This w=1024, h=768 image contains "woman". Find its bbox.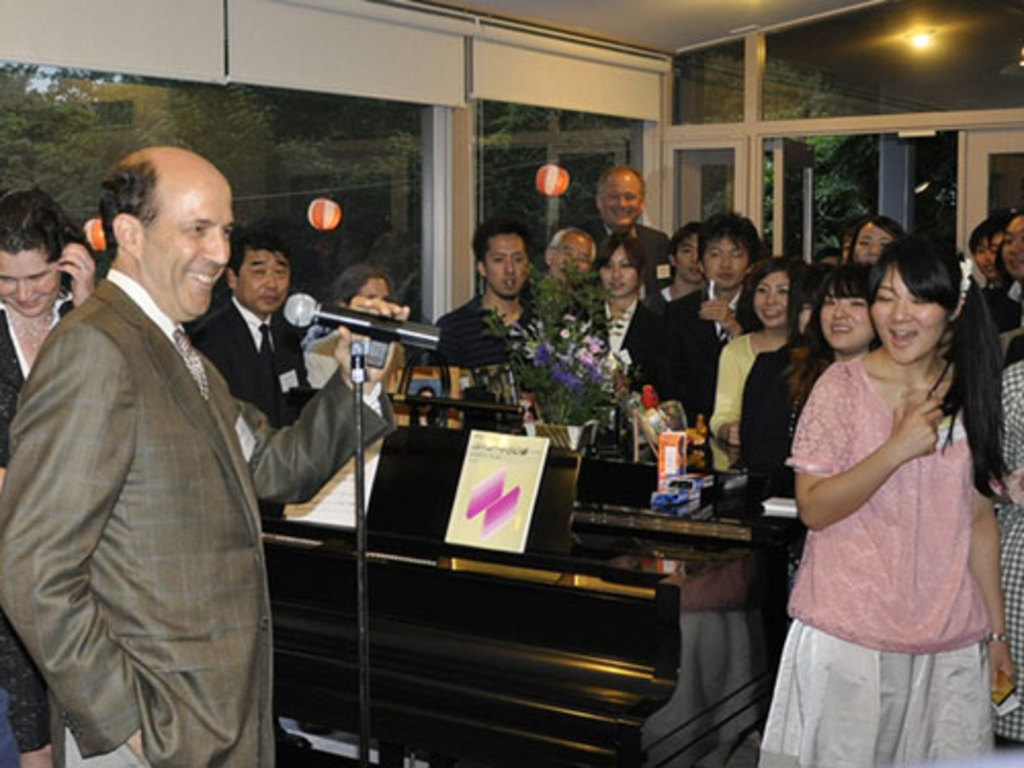
[752,264,870,725].
